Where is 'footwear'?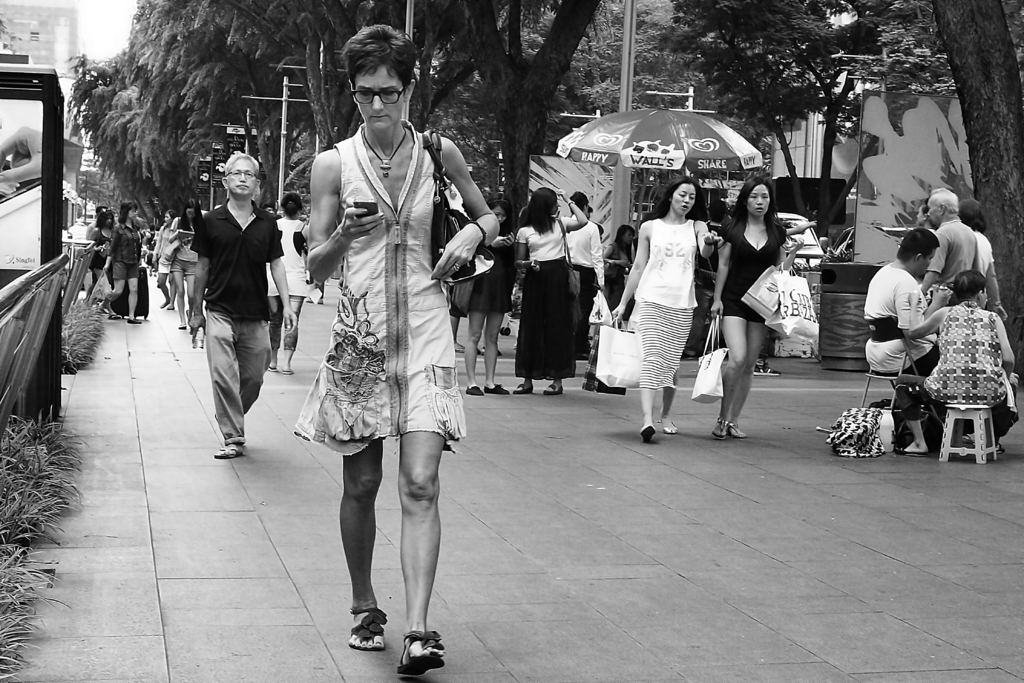
(398, 625, 447, 675).
